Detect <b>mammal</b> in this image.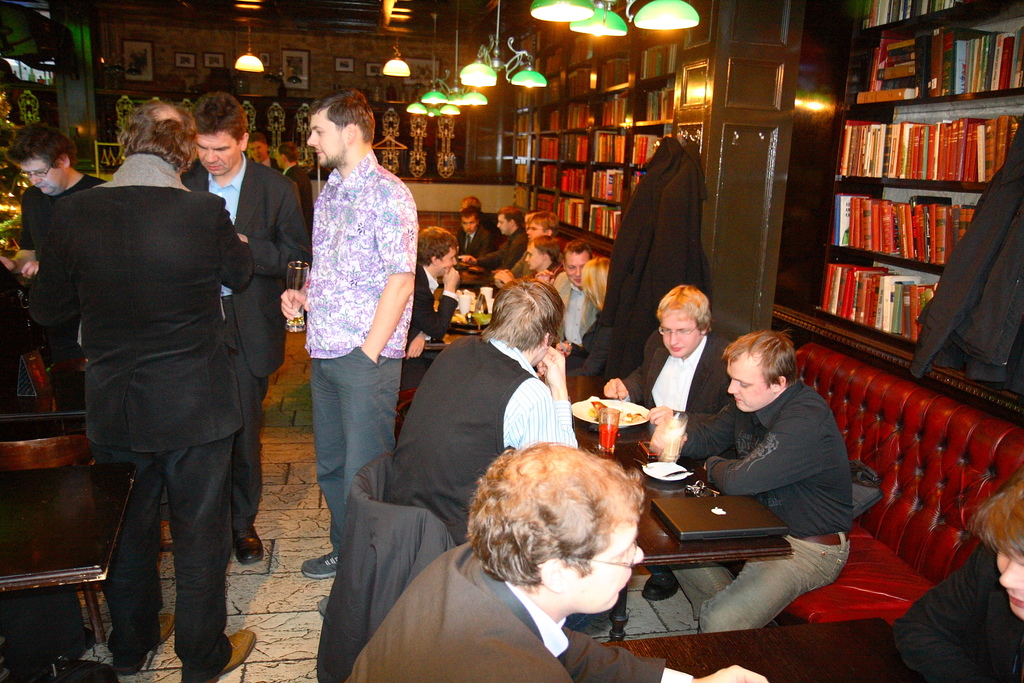
Detection: BBox(610, 284, 734, 461).
